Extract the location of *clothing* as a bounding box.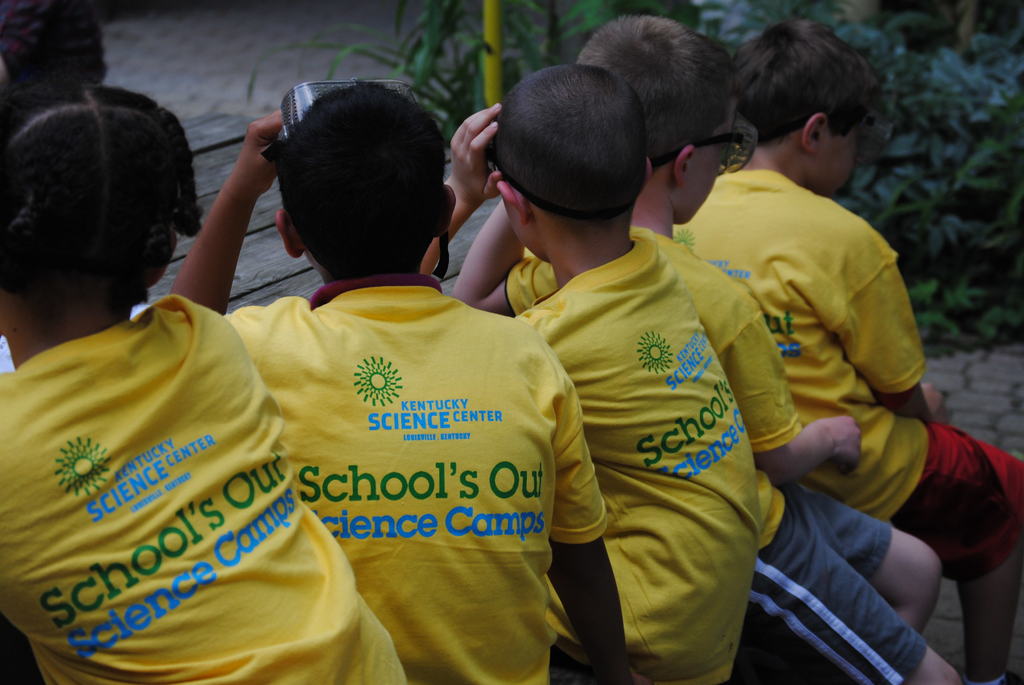
pyautogui.locateOnScreen(0, 294, 407, 684).
